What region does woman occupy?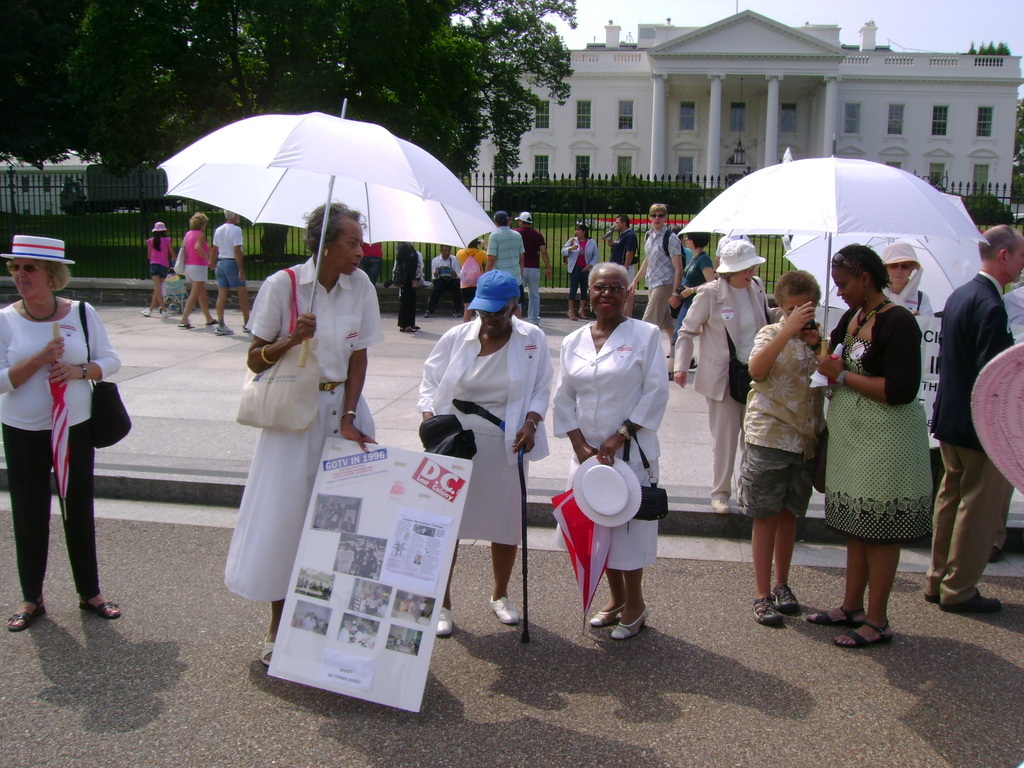
region(554, 220, 600, 321).
